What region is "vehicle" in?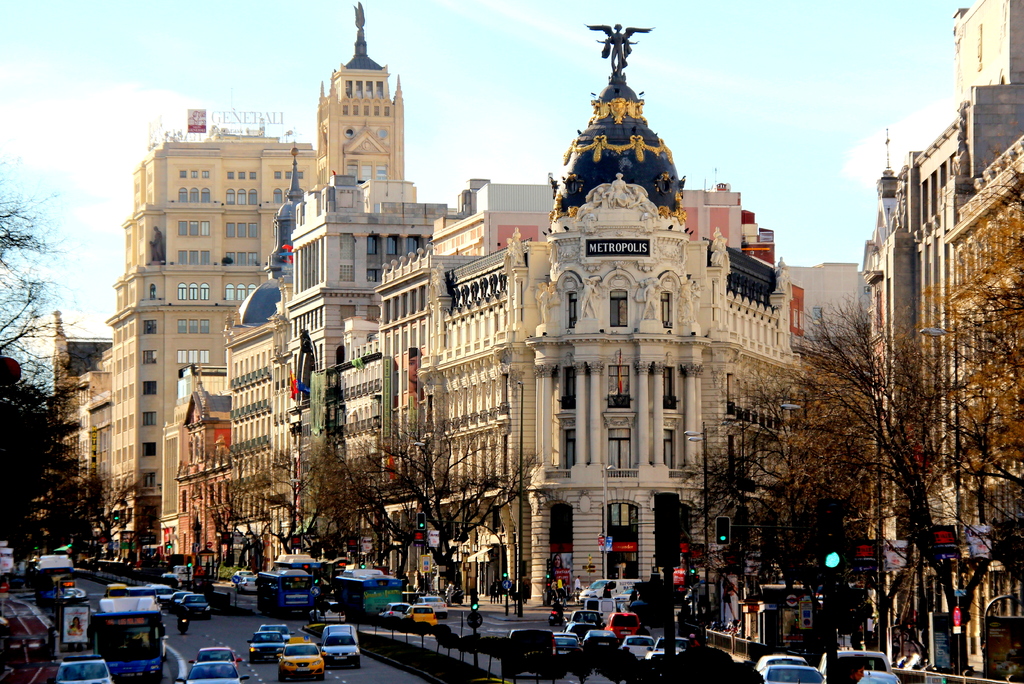
<box>196,646,245,662</box>.
